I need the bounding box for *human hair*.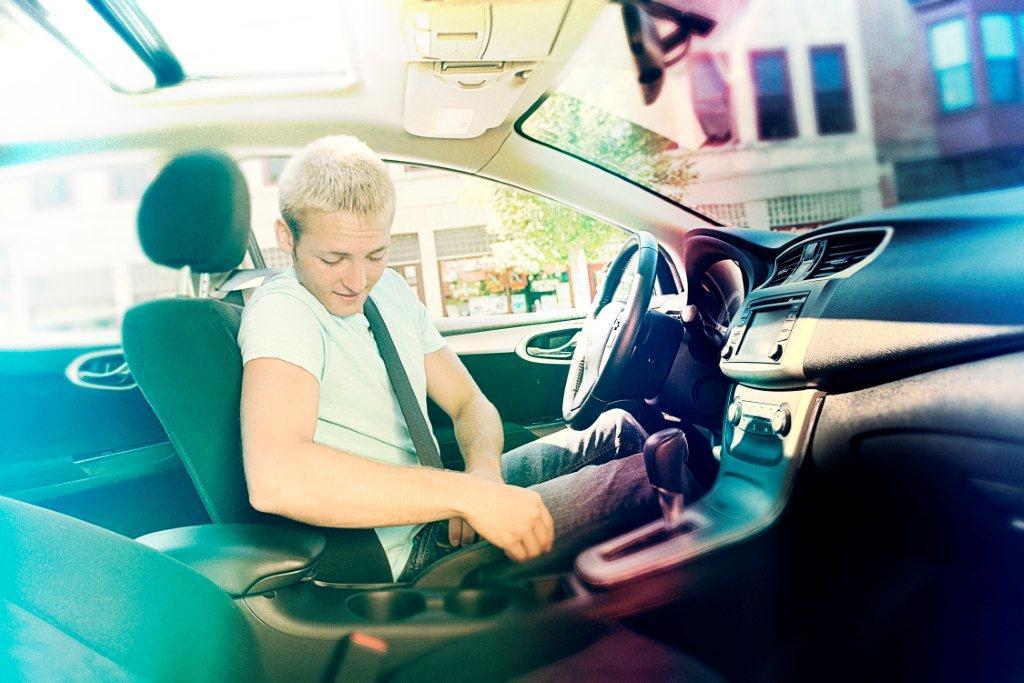
Here it is: (left=300, top=136, right=393, bottom=254).
